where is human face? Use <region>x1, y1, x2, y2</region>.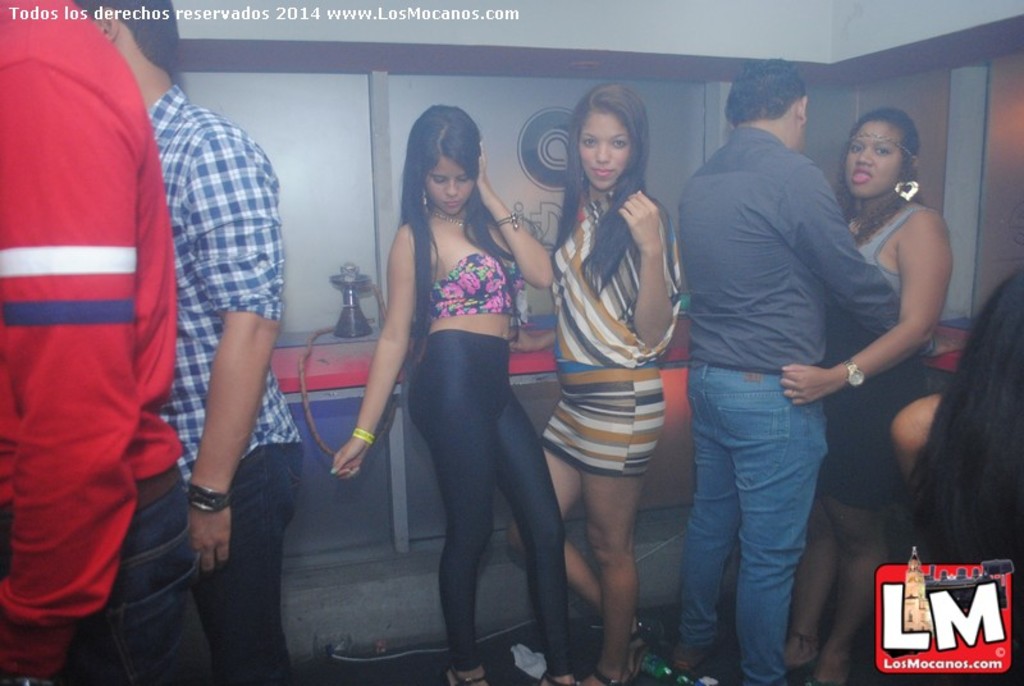
<region>420, 154, 475, 214</region>.
